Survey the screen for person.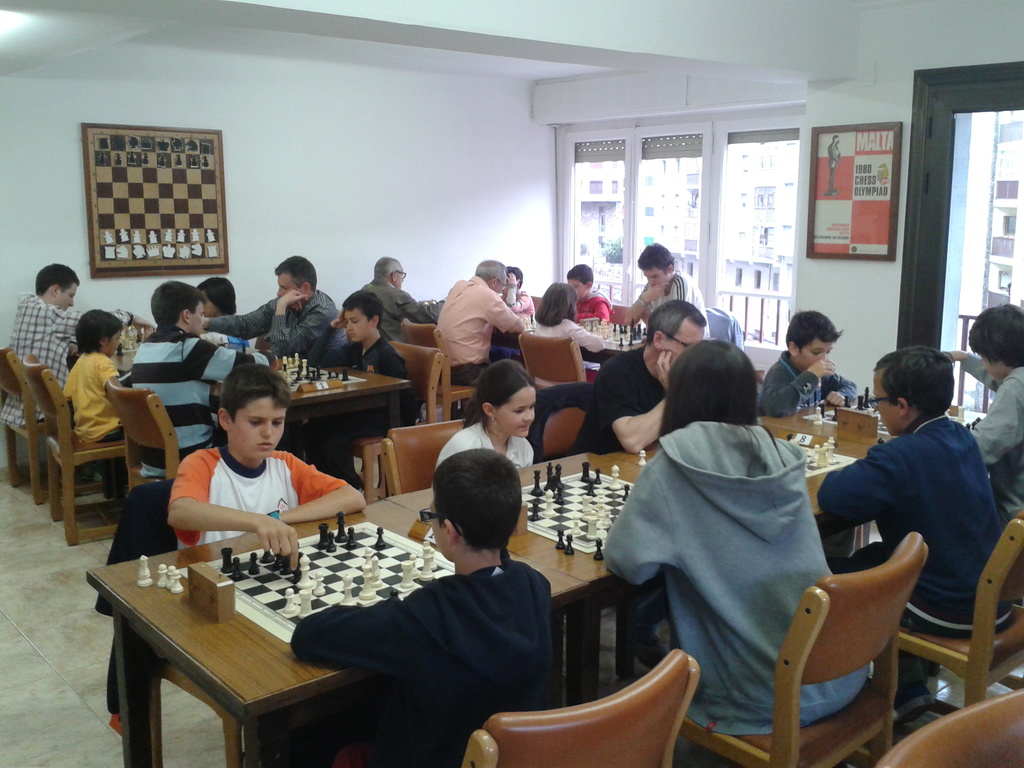
Survey found: (left=431, top=252, right=541, bottom=402).
